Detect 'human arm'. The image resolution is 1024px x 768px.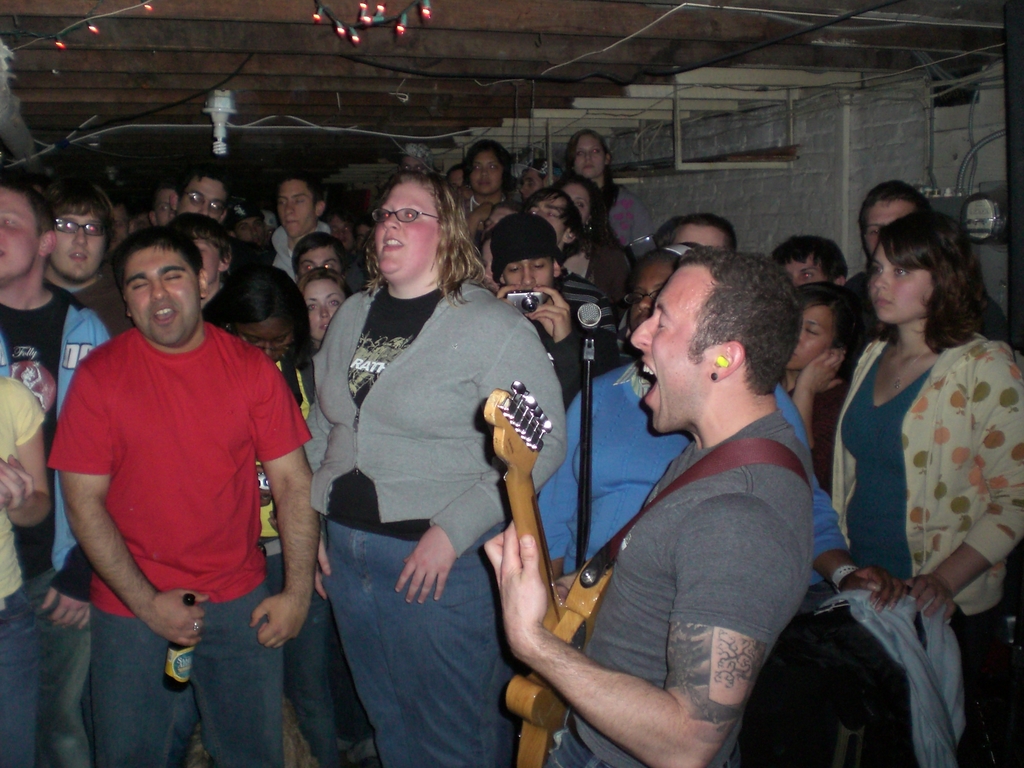
[773,381,890,611].
